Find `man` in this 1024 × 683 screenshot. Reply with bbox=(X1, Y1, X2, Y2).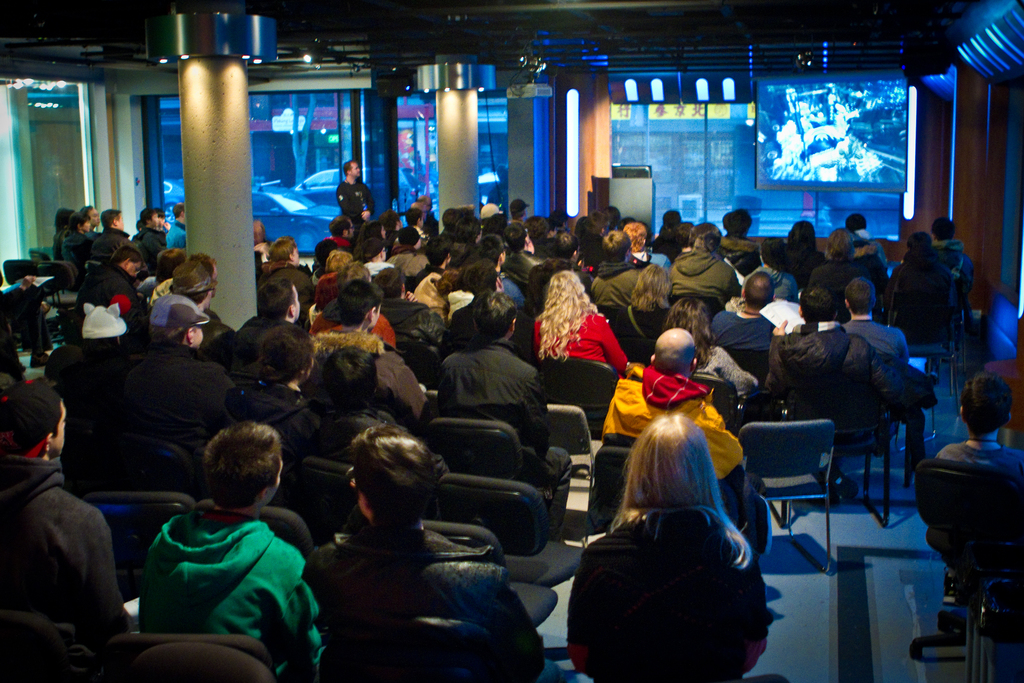
bbox=(545, 231, 589, 276).
